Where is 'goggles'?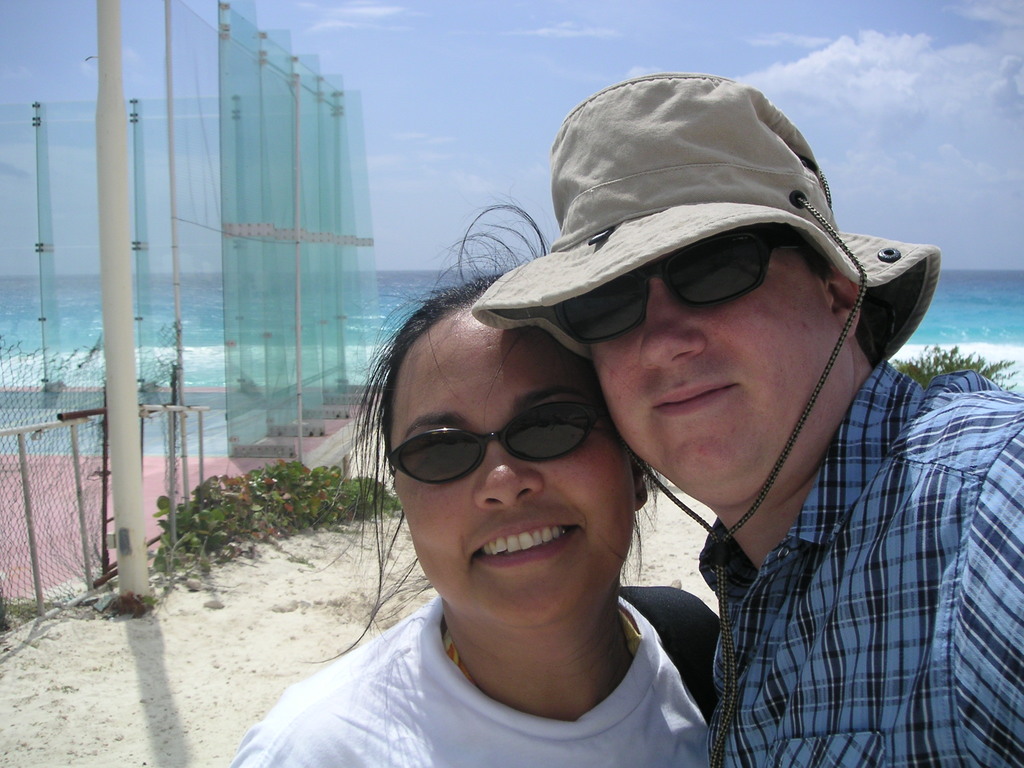
select_region(553, 221, 799, 343).
